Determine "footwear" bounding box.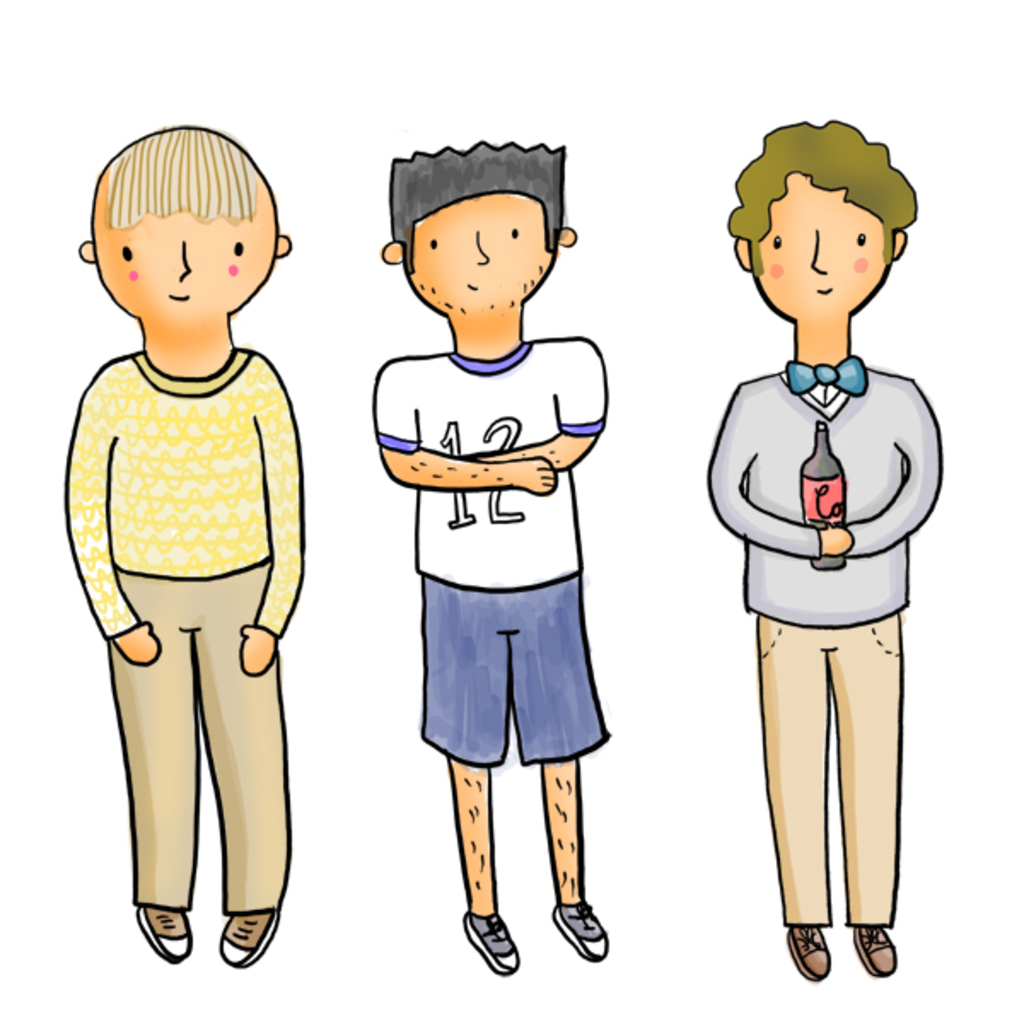
Determined: (785, 922, 831, 976).
